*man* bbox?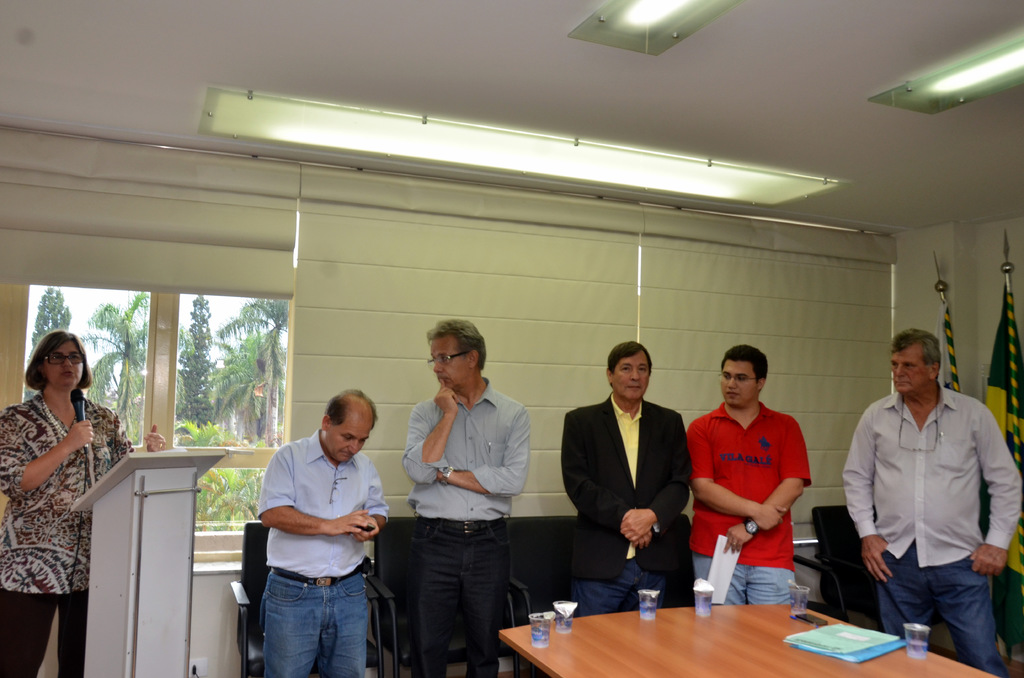
<region>260, 383, 398, 677</region>
